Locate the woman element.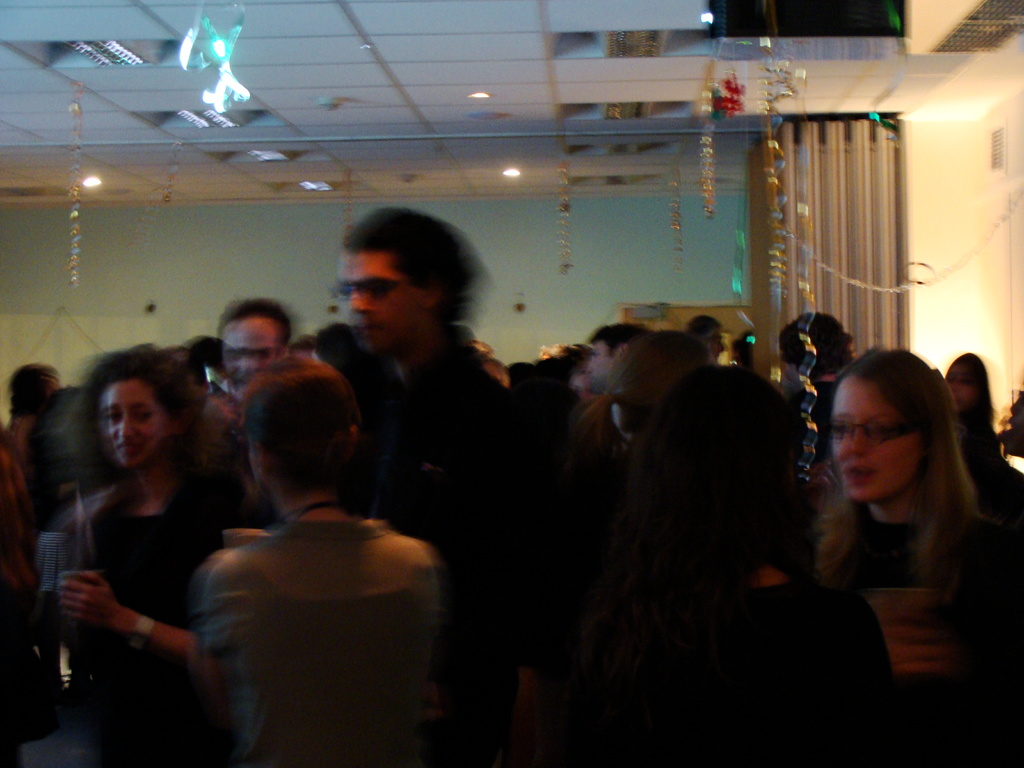
Element bbox: bbox=[938, 349, 1012, 550].
